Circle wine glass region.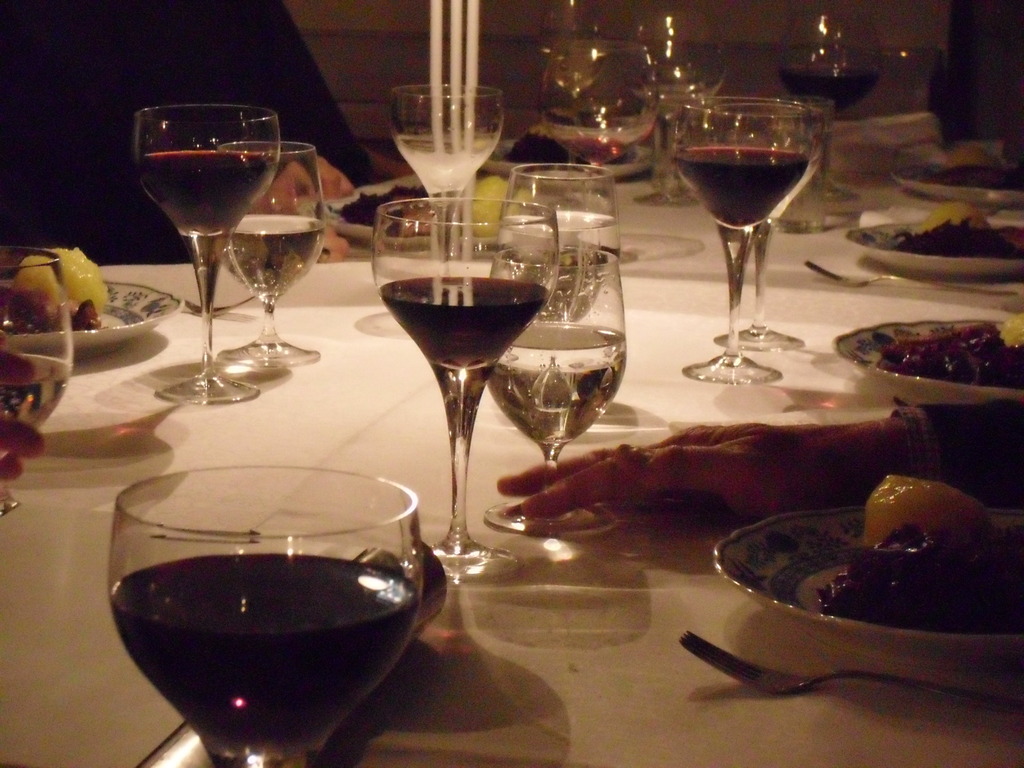
Region: left=543, top=38, right=654, bottom=183.
